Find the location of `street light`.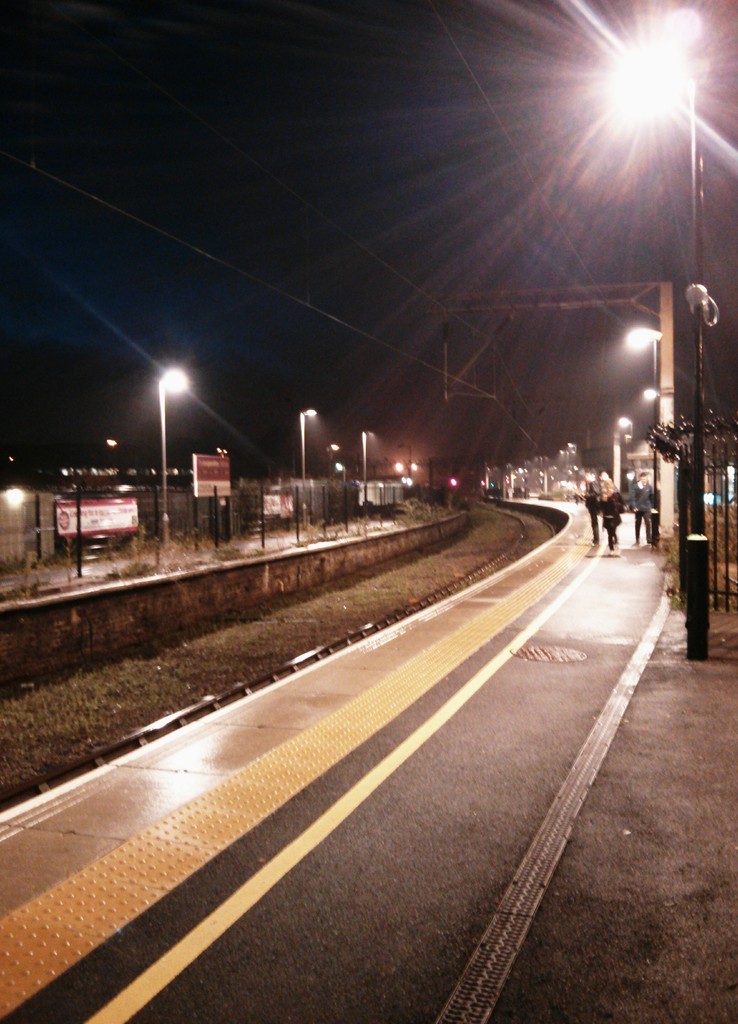
Location: select_region(66, 433, 119, 573).
